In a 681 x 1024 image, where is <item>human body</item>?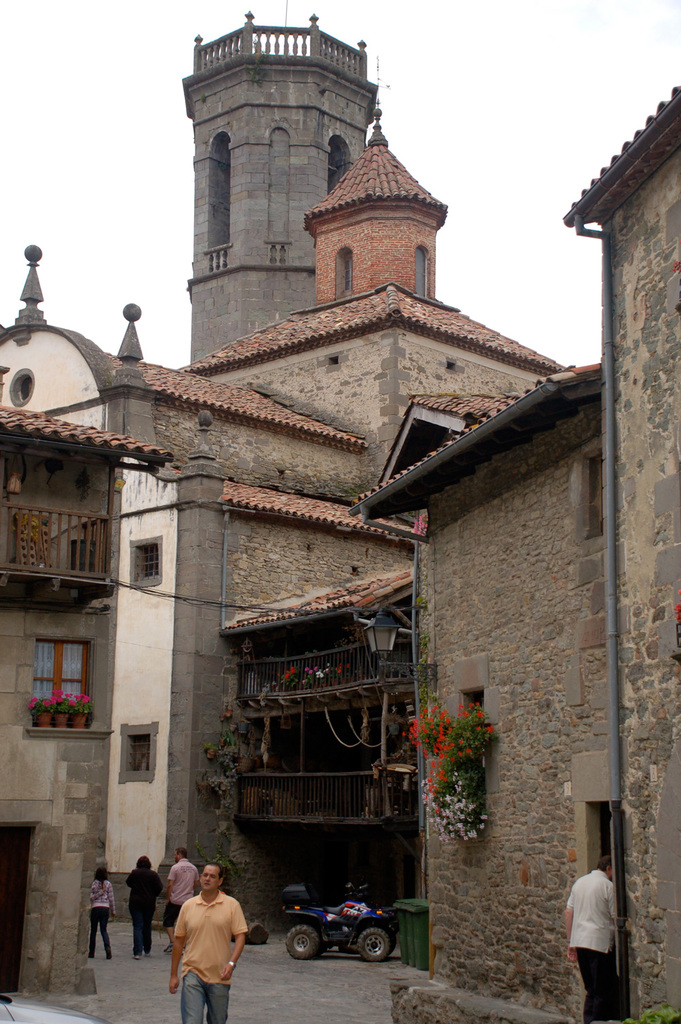
<bbox>127, 859, 158, 957</bbox>.
